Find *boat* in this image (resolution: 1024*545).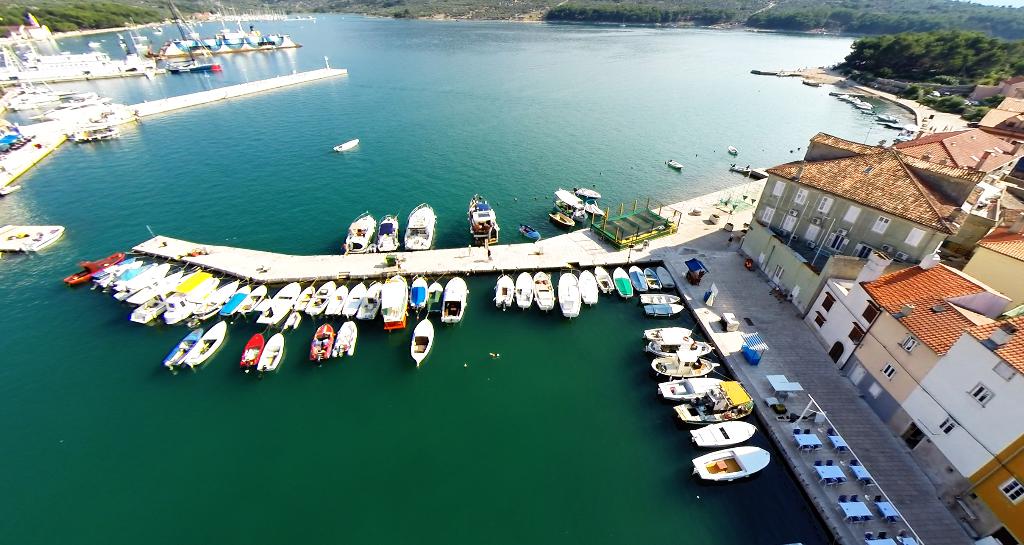
pyautogui.locateOnScreen(641, 301, 680, 317).
